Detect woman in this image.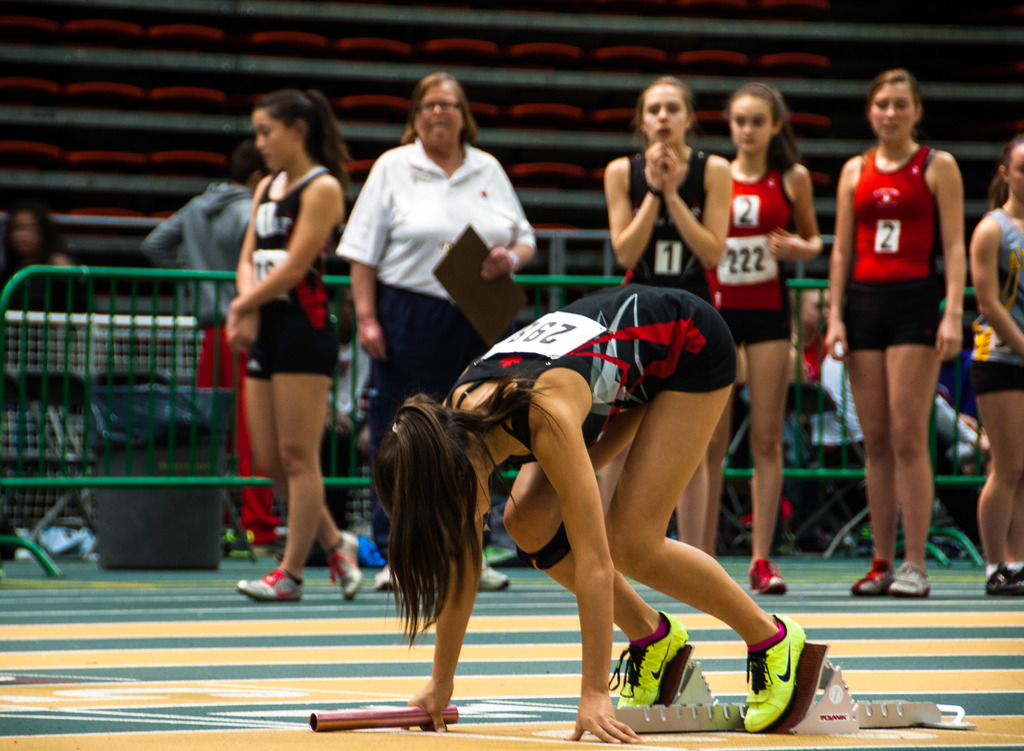
Detection: x1=328, y1=74, x2=536, y2=591.
